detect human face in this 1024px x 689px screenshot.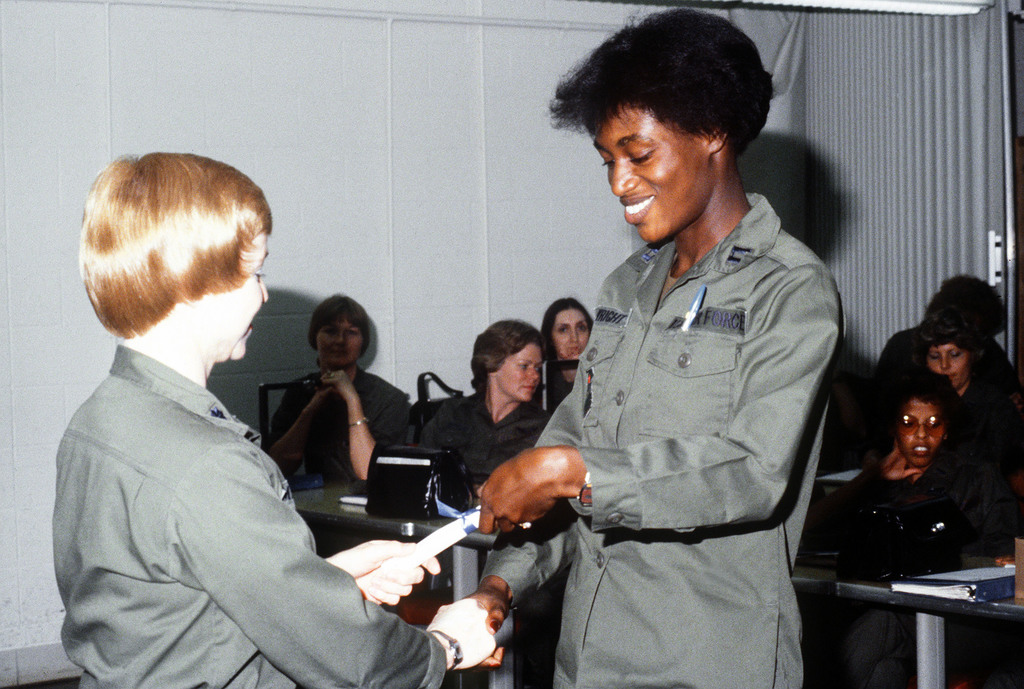
Detection: (895, 401, 950, 466).
